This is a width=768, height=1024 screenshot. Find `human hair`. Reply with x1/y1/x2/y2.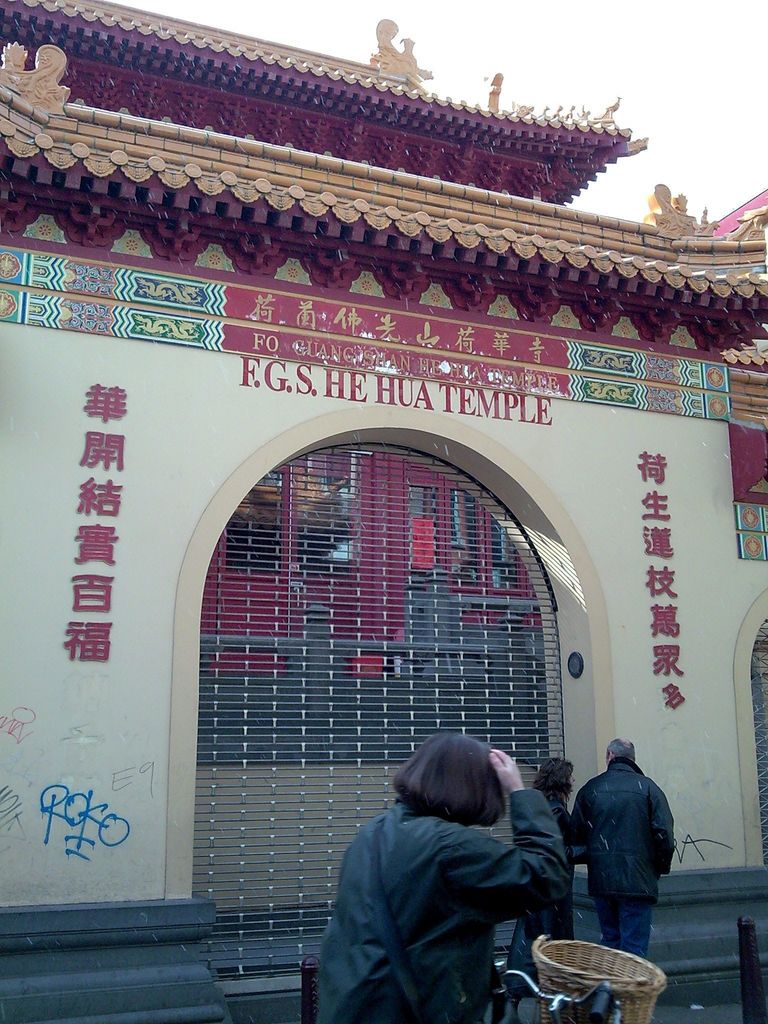
607/737/637/764.
